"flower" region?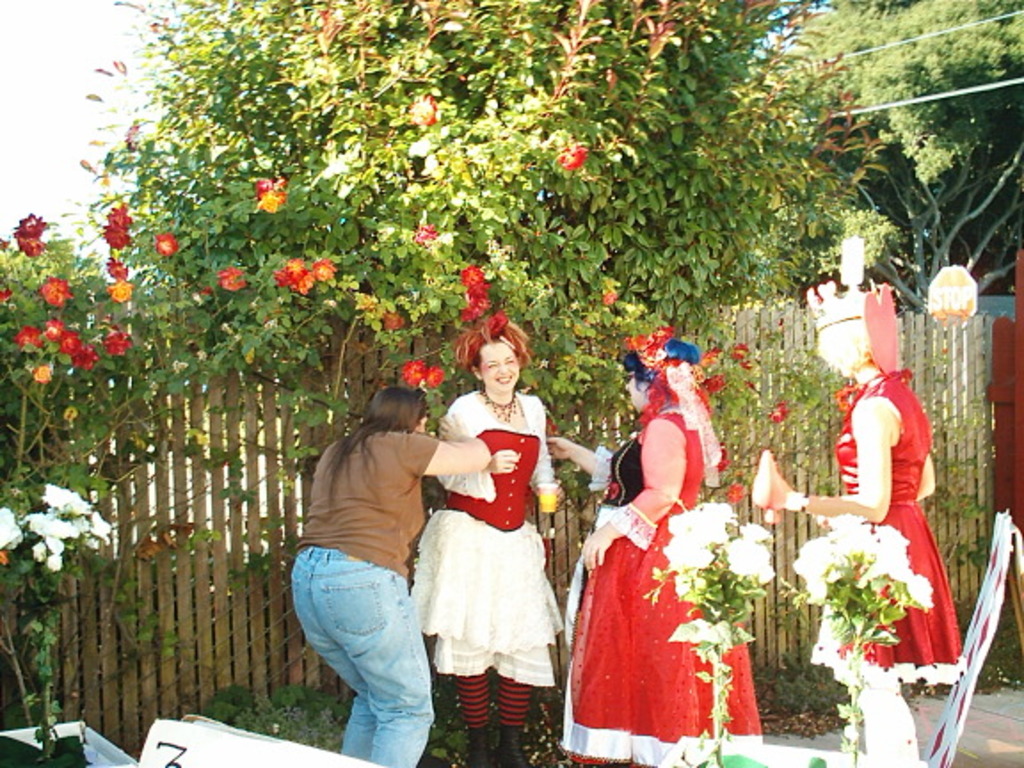
bbox(43, 276, 82, 306)
